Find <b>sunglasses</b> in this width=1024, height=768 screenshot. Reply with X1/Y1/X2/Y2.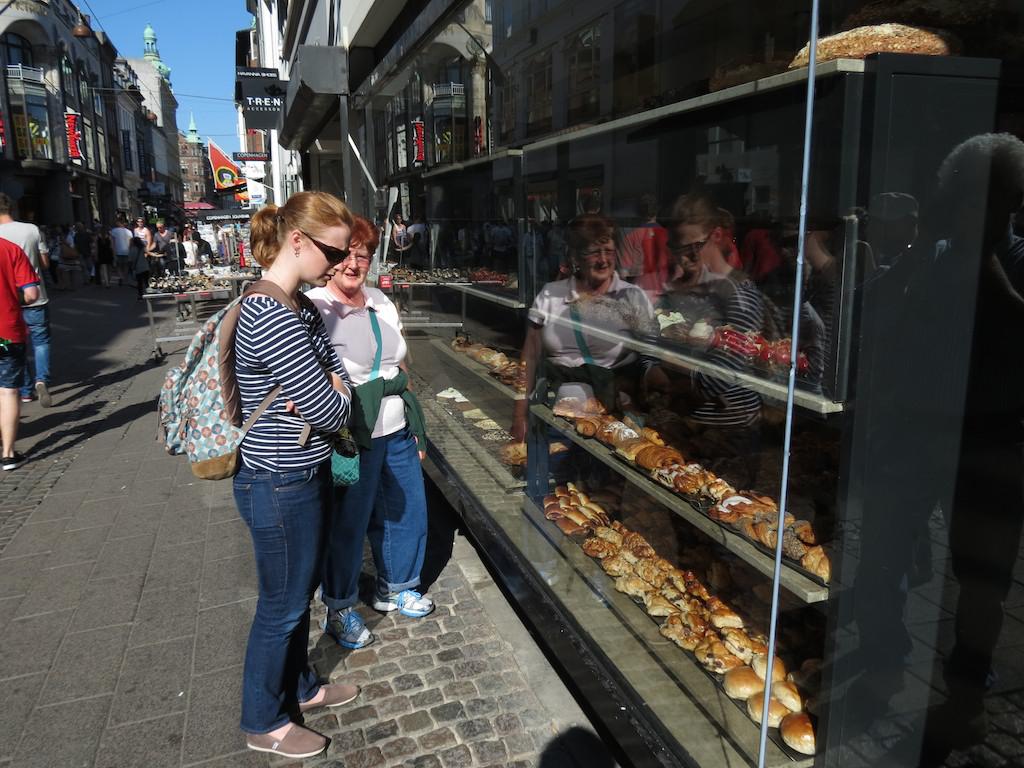
303/233/352/267.
